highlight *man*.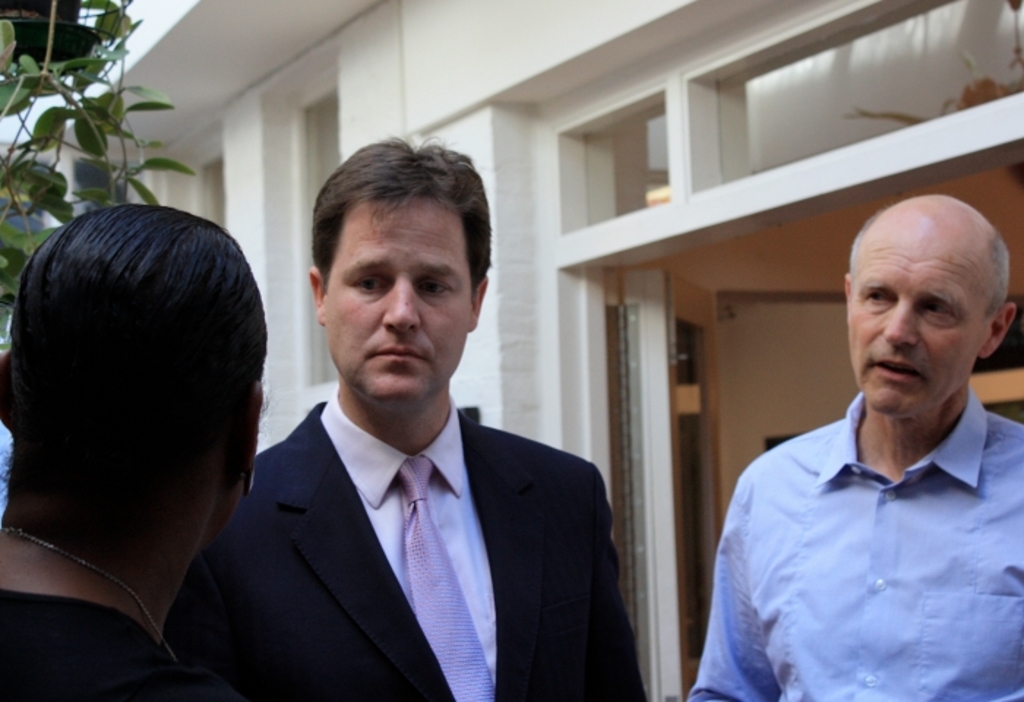
Highlighted region: l=702, t=190, r=1023, b=696.
